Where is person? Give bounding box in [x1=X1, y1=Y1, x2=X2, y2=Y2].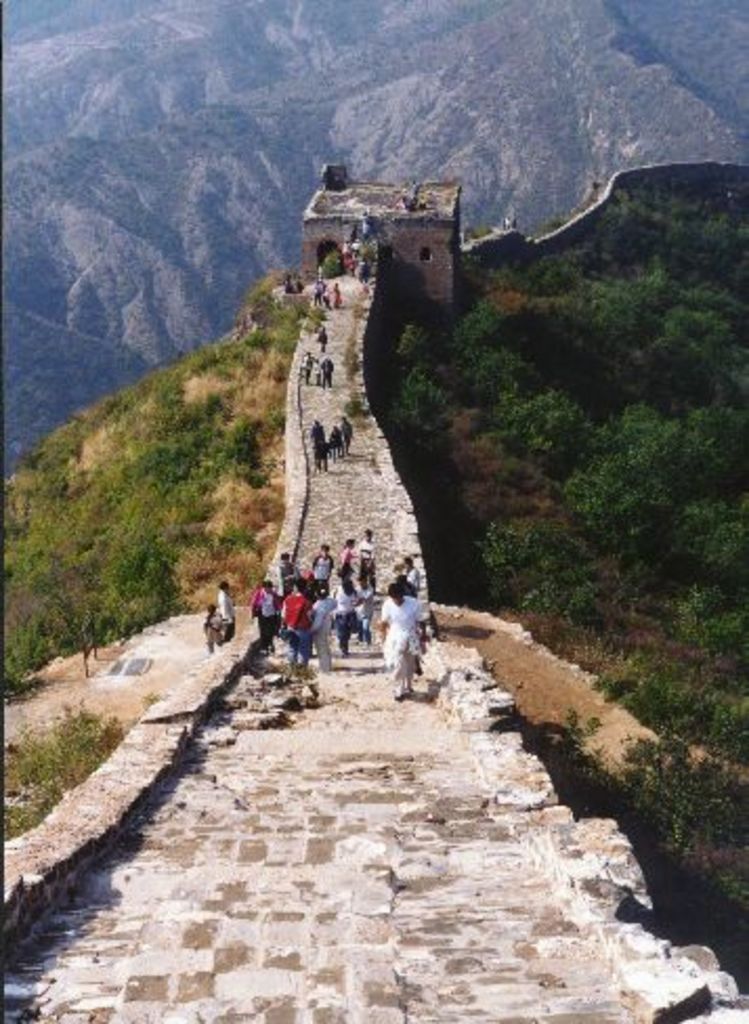
[x1=376, y1=583, x2=428, y2=695].
